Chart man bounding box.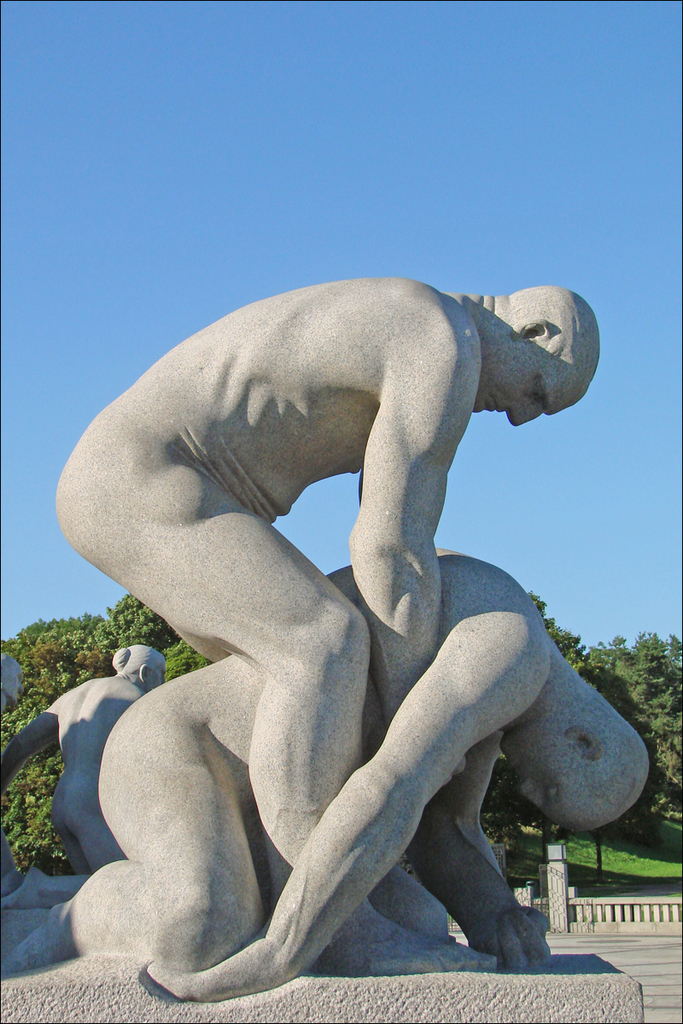
Charted: 23/552/647/1006.
